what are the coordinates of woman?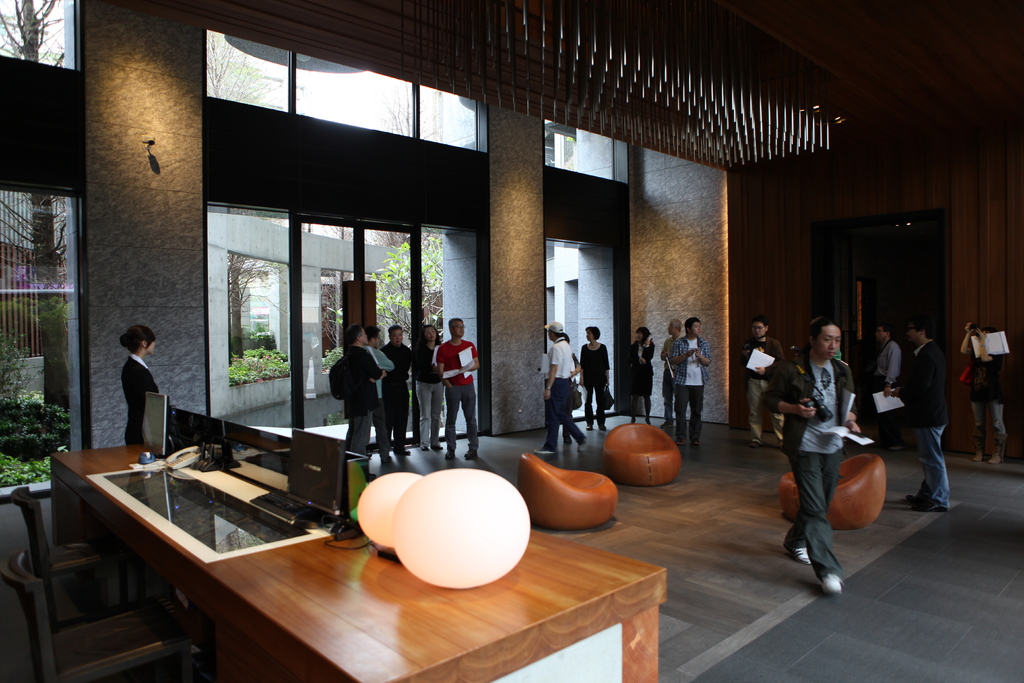
<box>627,325,656,425</box>.
